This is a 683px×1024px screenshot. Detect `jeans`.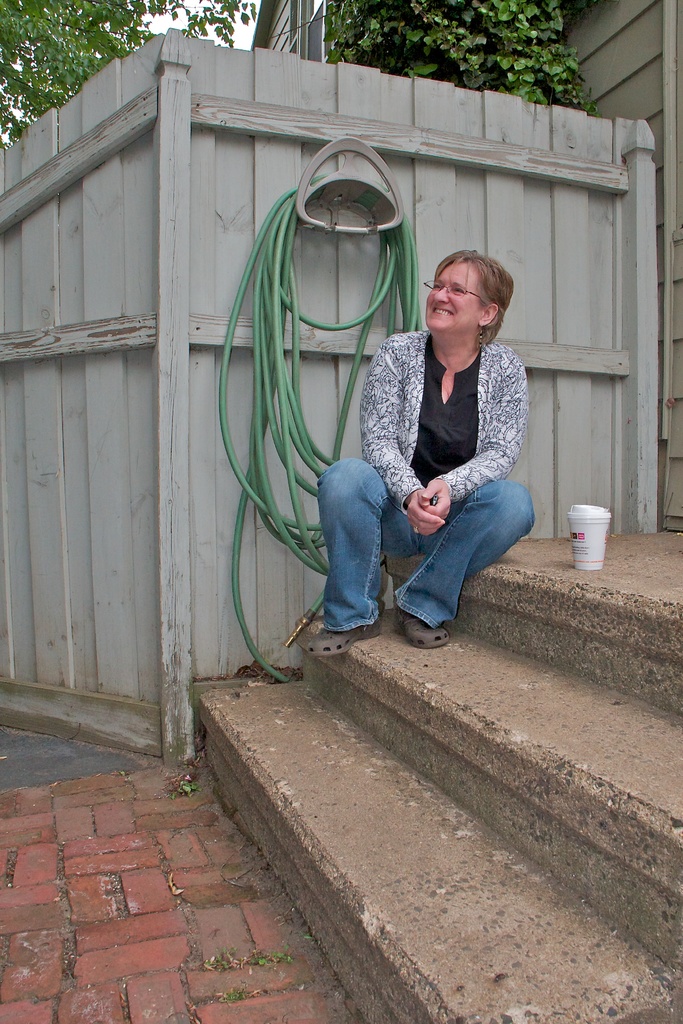
region(336, 461, 517, 651).
